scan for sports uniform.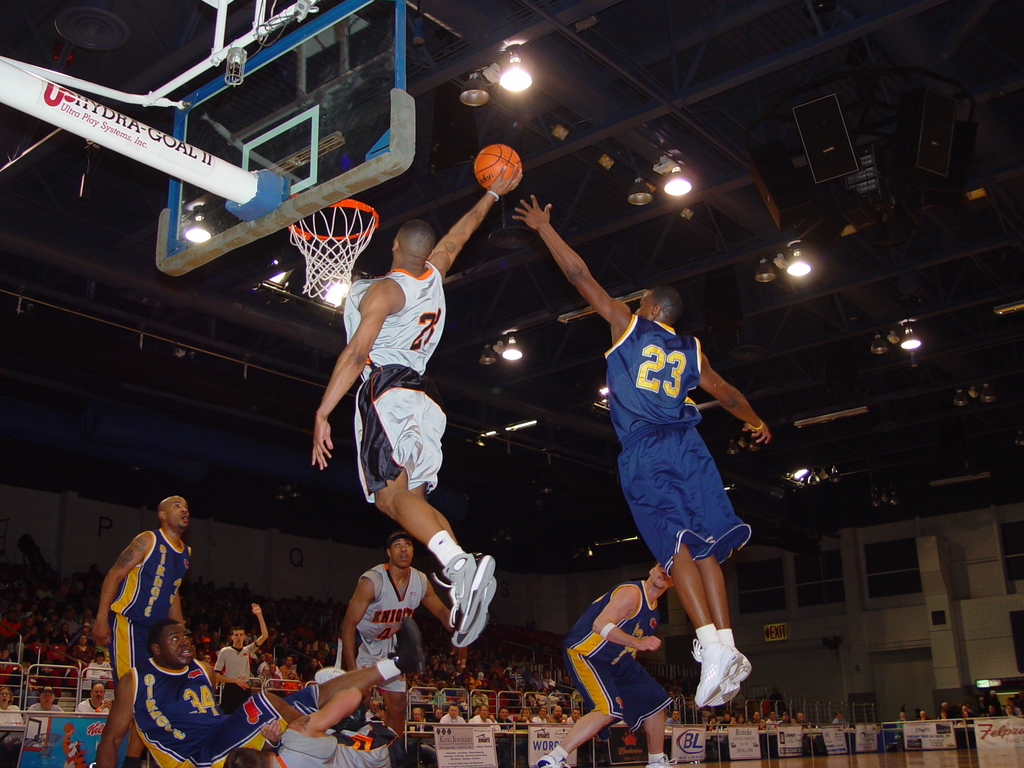
Scan result: rect(278, 723, 427, 767).
